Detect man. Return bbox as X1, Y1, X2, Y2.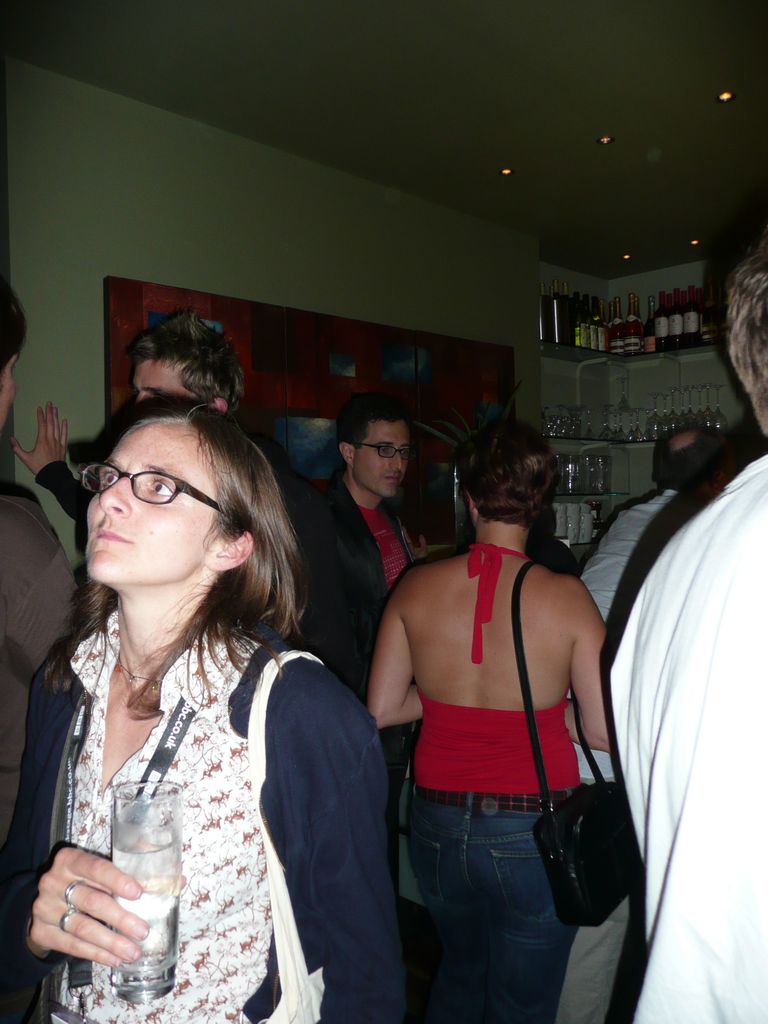
574, 420, 709, 614.
